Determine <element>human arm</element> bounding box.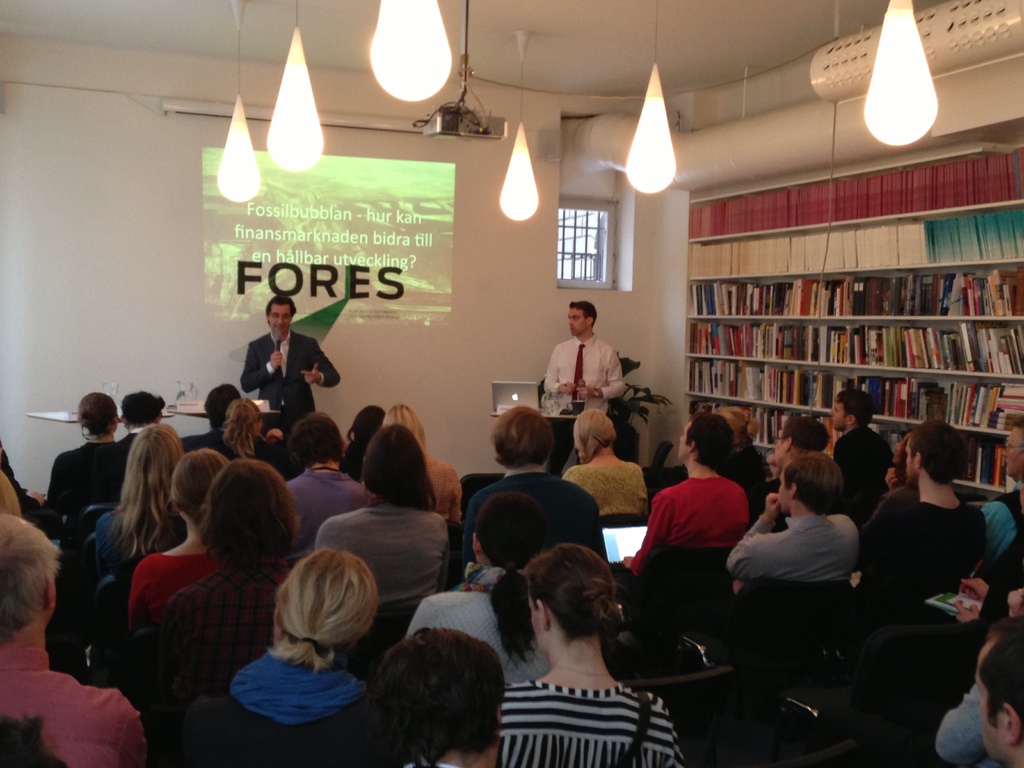
Determined: [615, 491, 669, 575].
